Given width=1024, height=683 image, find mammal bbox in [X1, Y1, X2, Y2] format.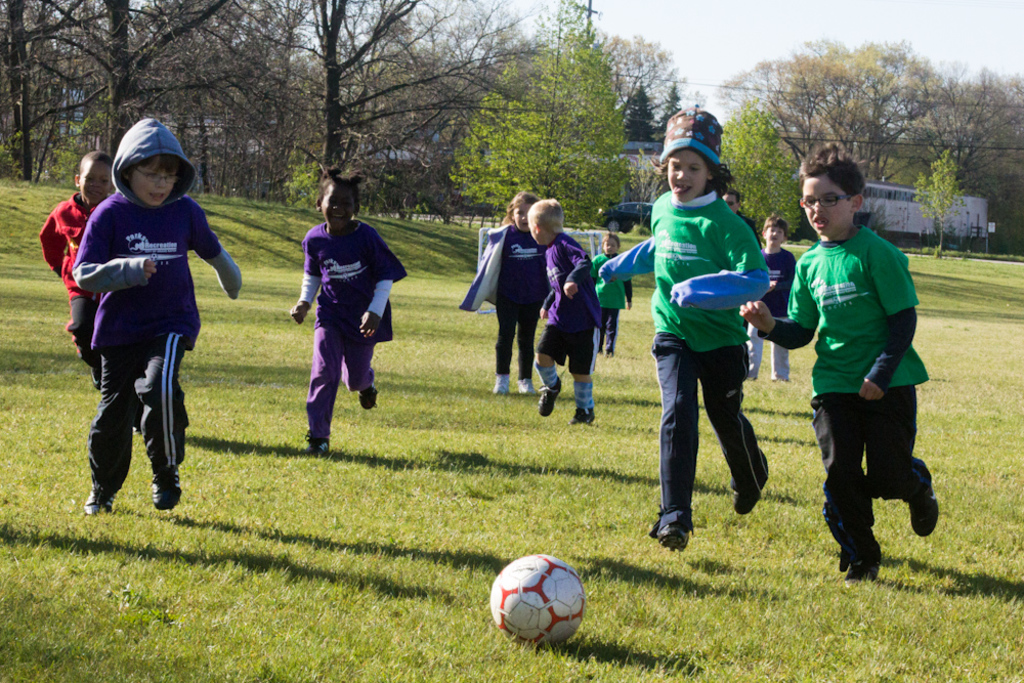
[599, 108, 773, 553].
